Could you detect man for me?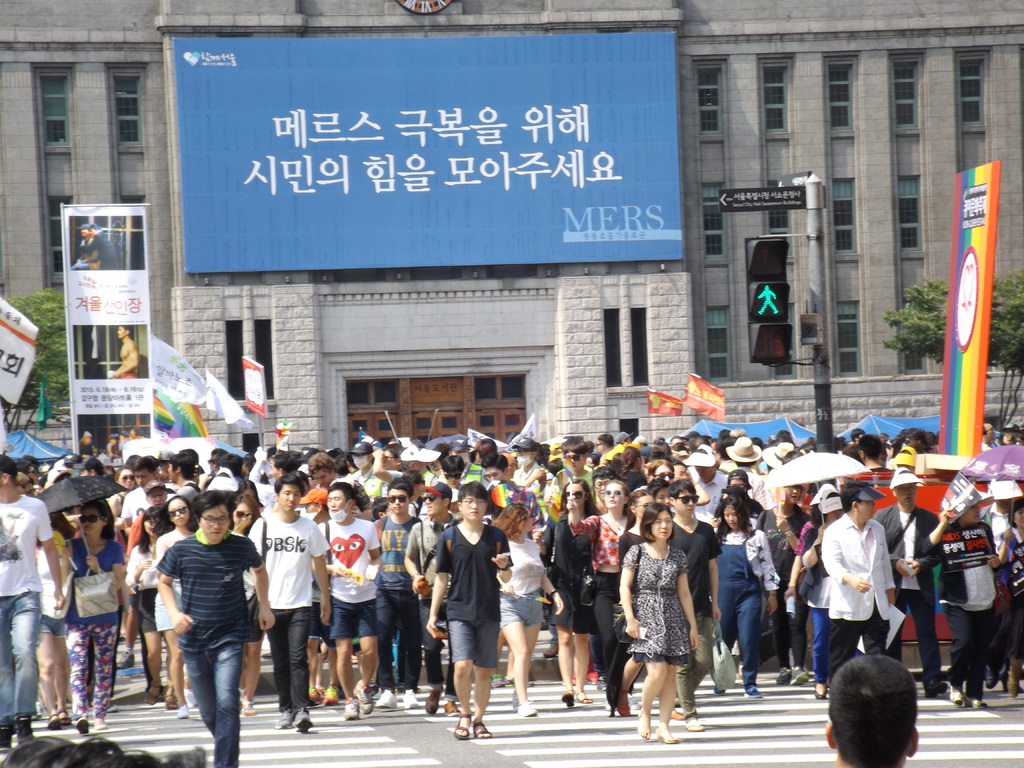
Detection result: rect(347, 438, 382, 498).
